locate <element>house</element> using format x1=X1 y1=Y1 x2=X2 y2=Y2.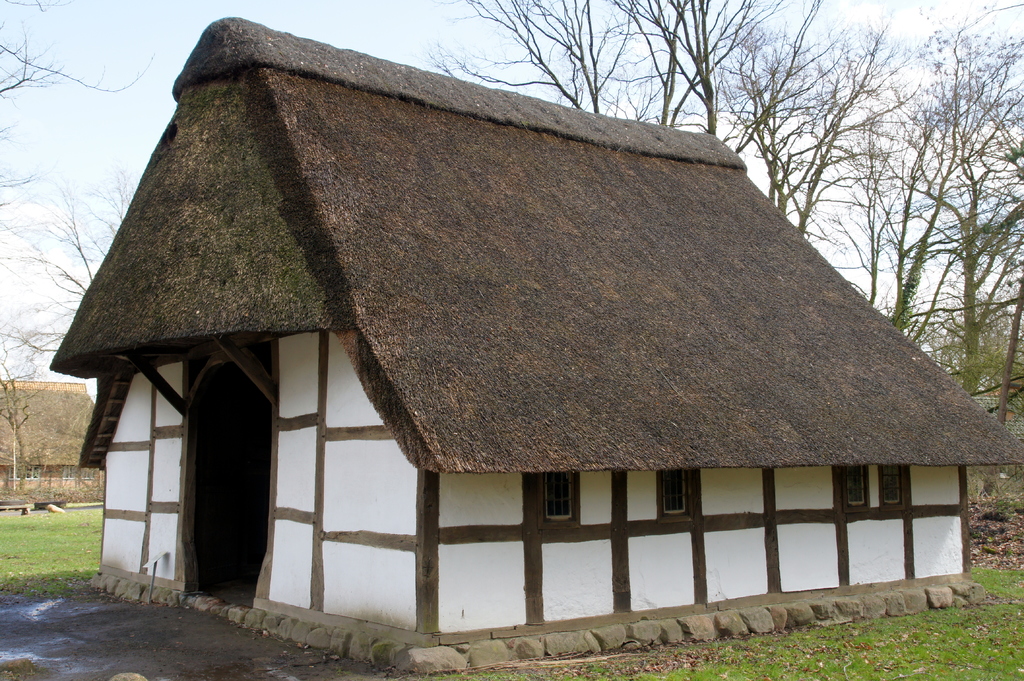
x1=30 y1=0 x2=1018 y2=665.
